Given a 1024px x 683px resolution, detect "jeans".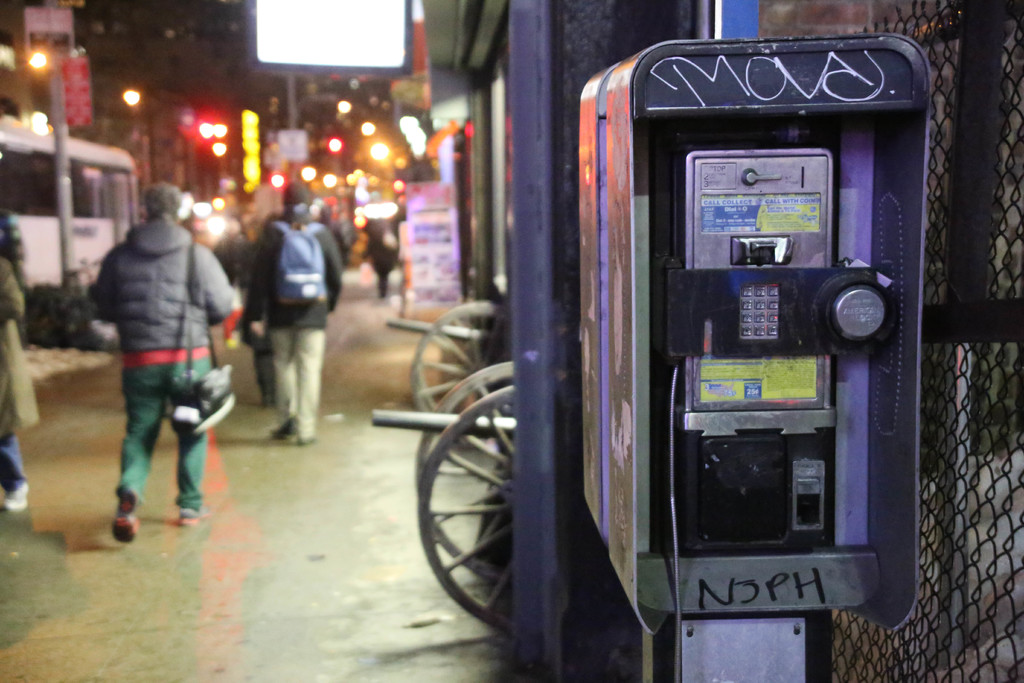
104,372,216,532.
